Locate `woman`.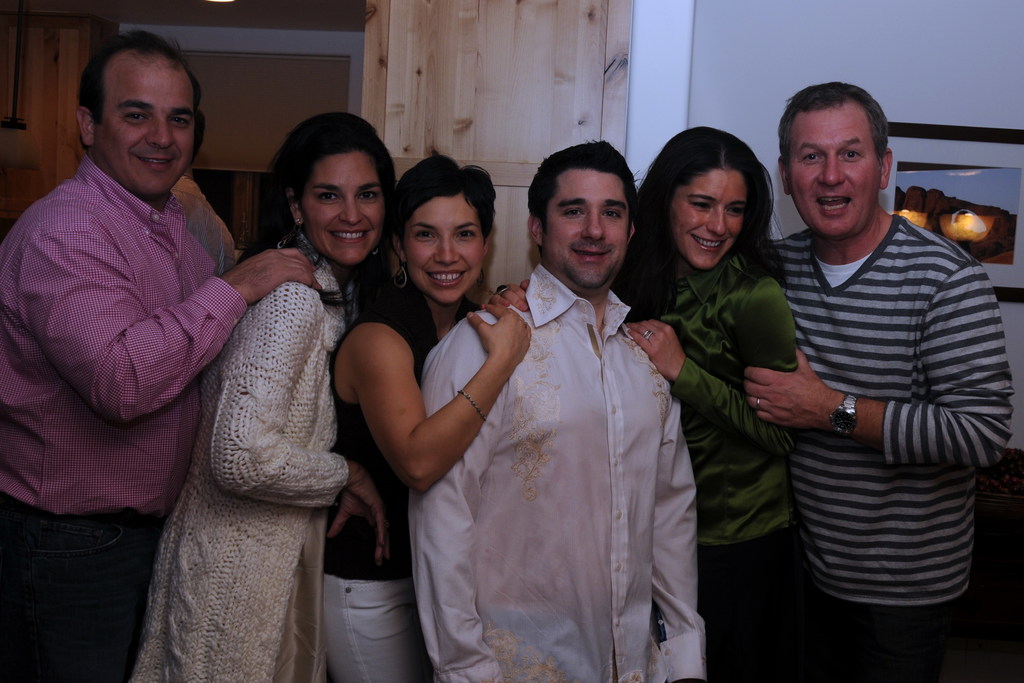
Bounding box: bbox=(486, 125, 803, 682).
